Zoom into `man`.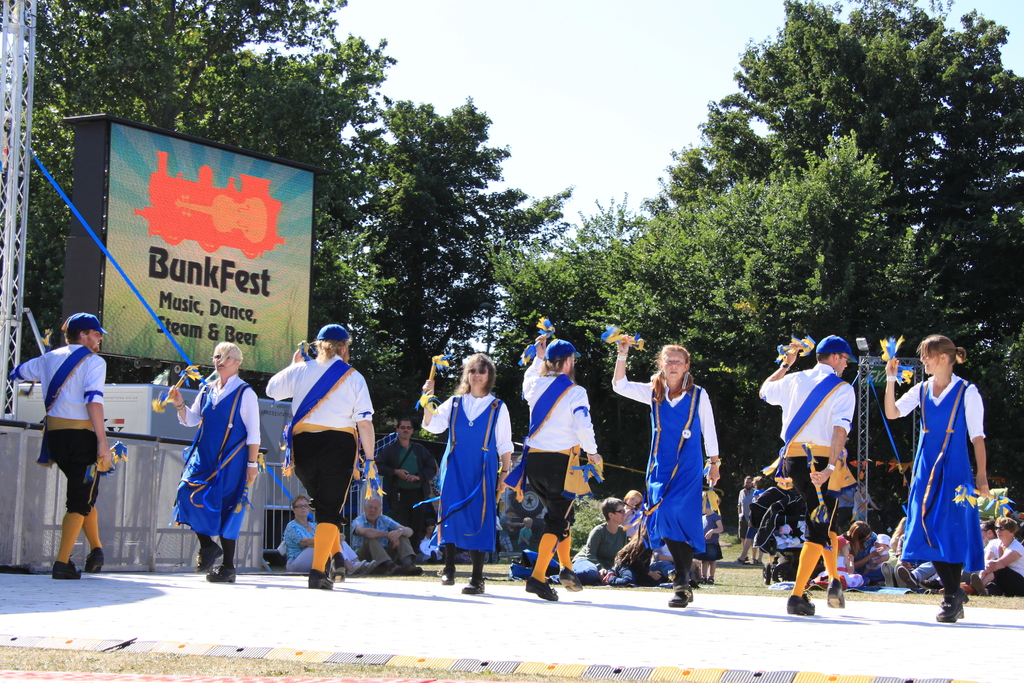
Zoom target: bbox=[374, 417, 436, 550].
